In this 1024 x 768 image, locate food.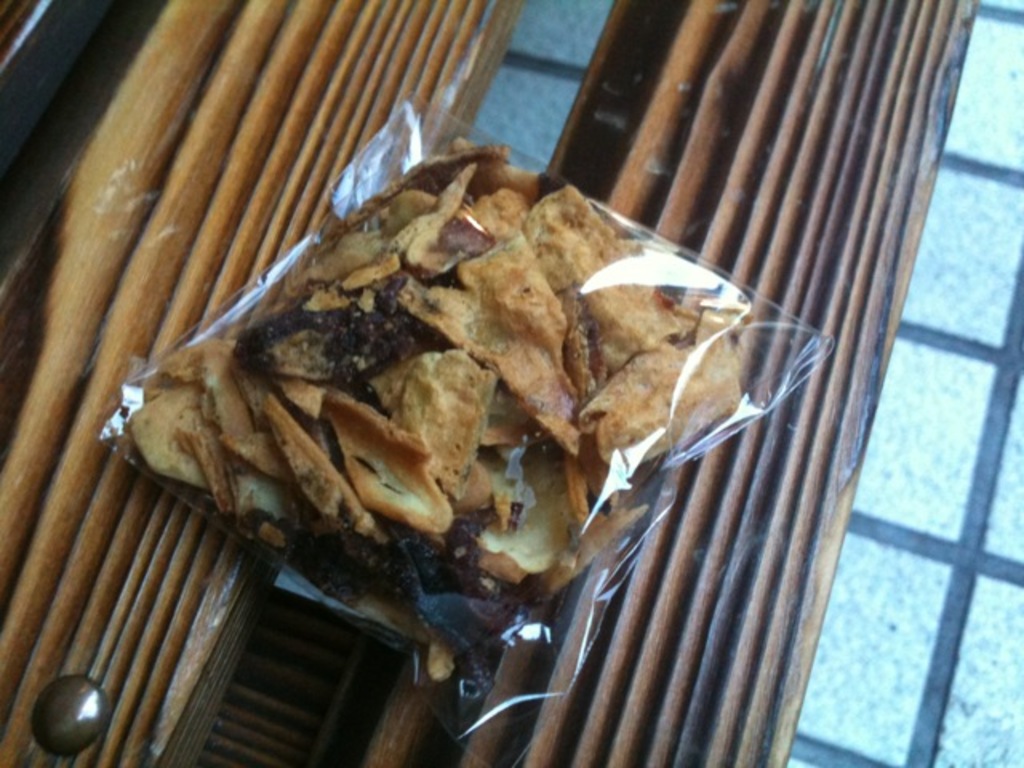
Bounding box: Rect(110, 139, 754, 693).
